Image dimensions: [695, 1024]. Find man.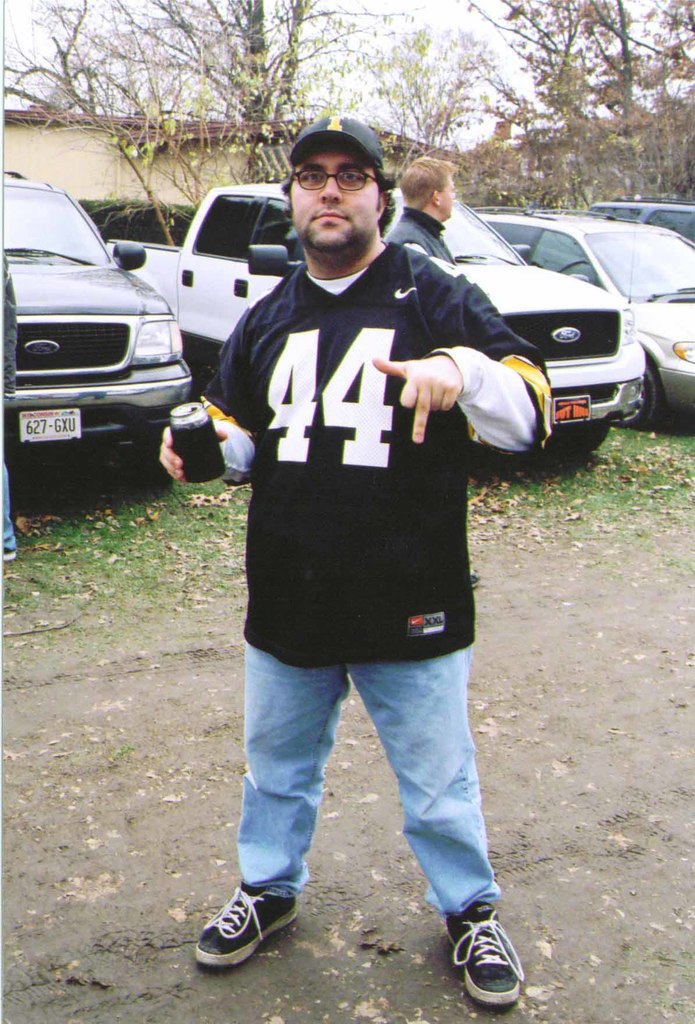
155/114/575/1016.
